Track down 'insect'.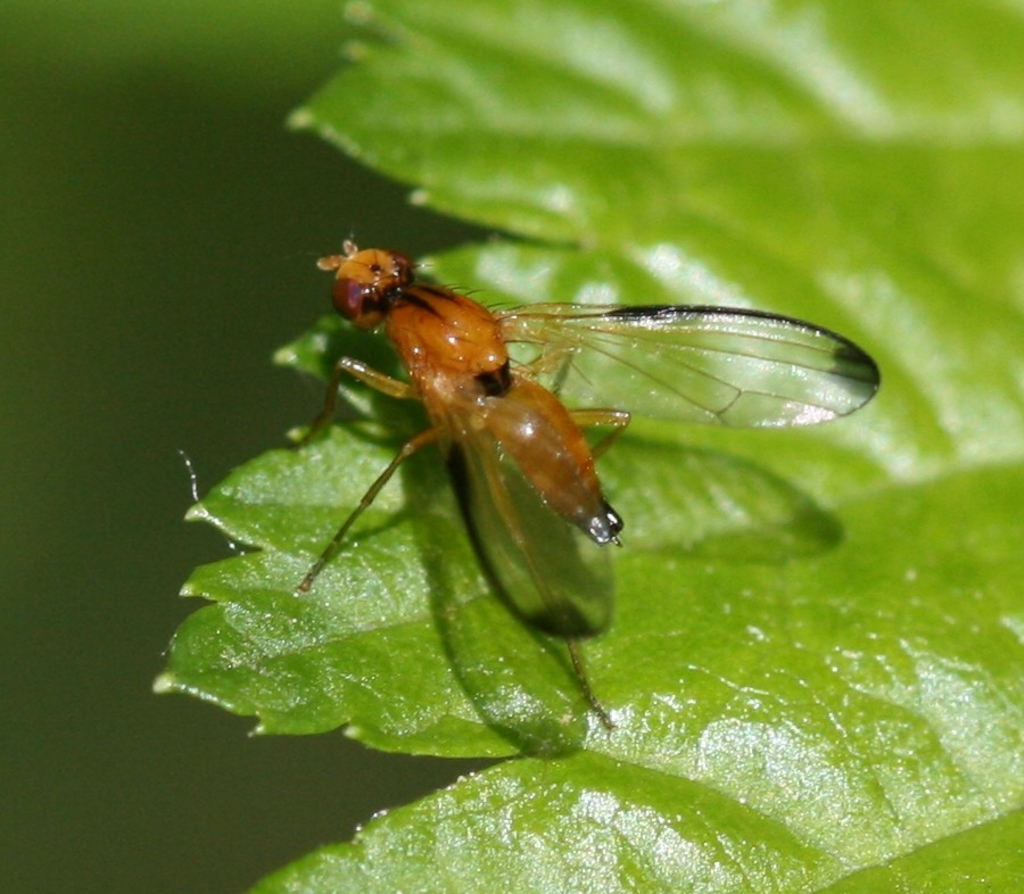
Tracked to bbox(281, 239, 877, 729).
